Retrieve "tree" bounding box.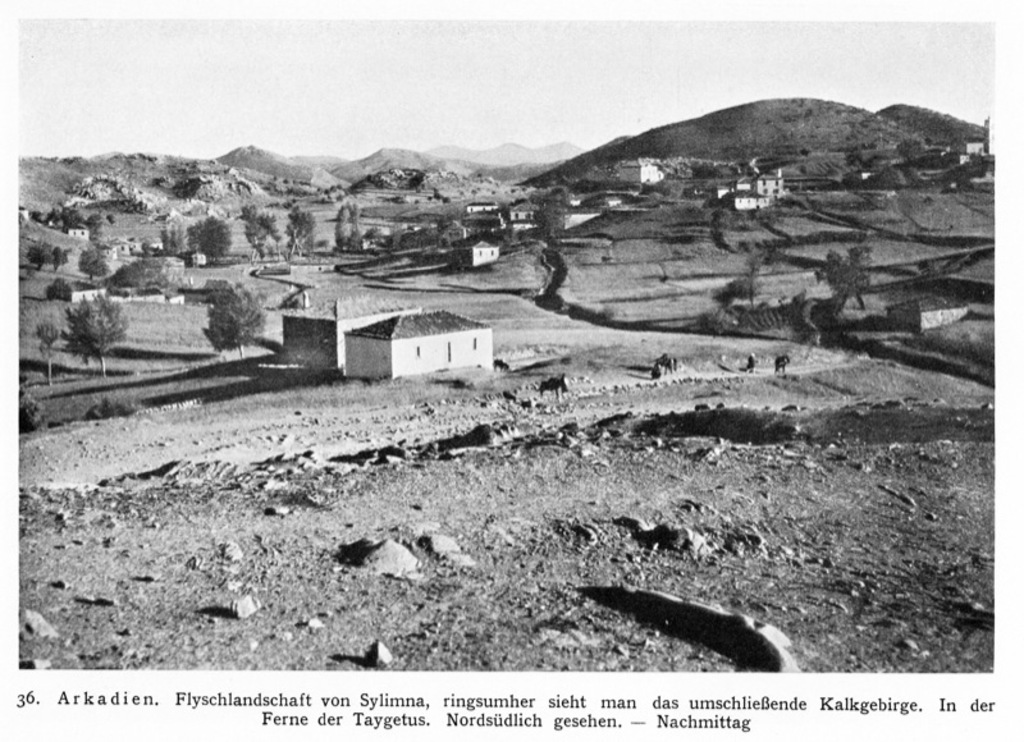
Bounding box: <bbox>246, 205, 276, 266</bbox>.
